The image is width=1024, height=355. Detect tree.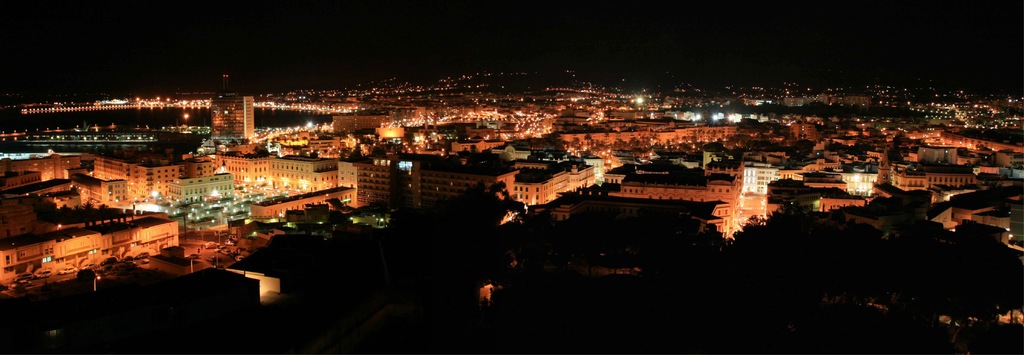
Detection: region(323, 196, 342, 210).
